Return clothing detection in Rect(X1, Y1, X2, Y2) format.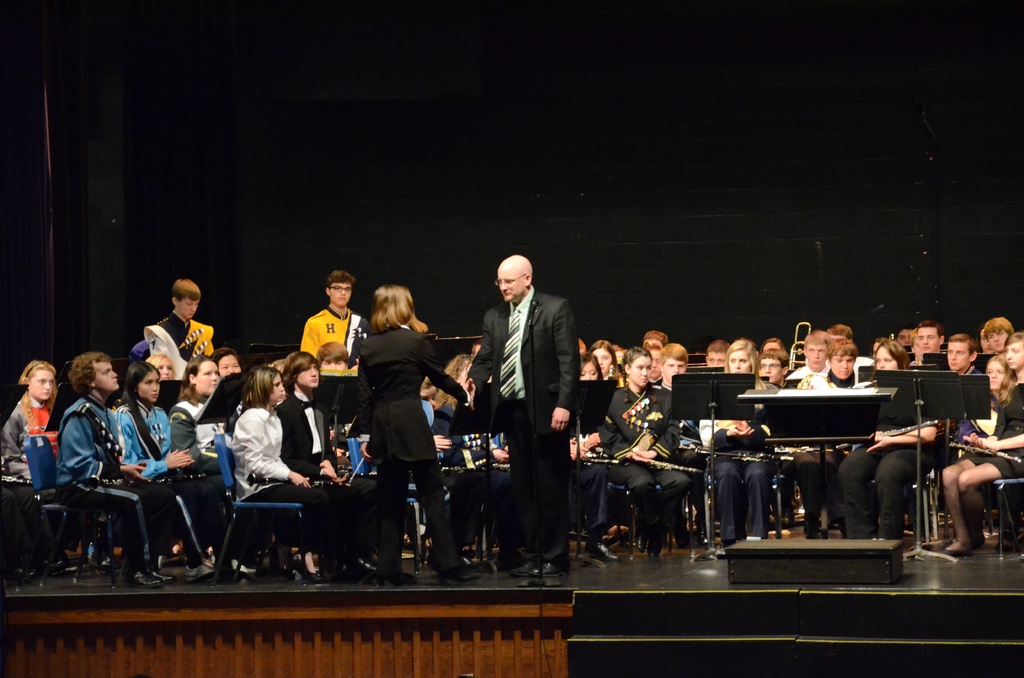
Rect(792, 361, 815, 387).
